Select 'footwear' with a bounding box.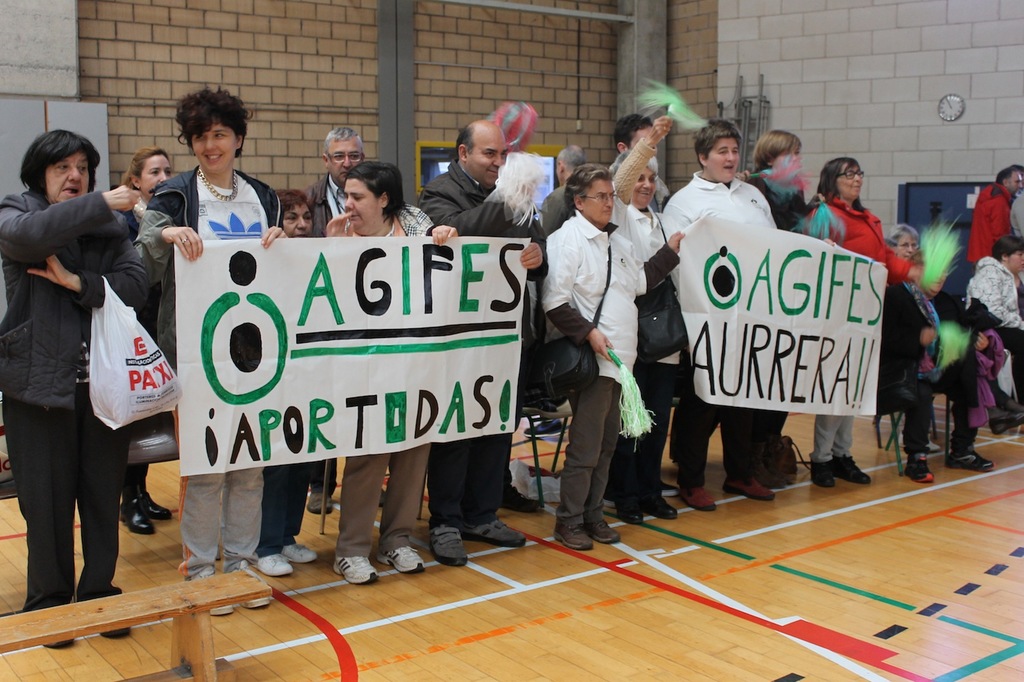
left=97, top=623, right=132, bottom=640.
